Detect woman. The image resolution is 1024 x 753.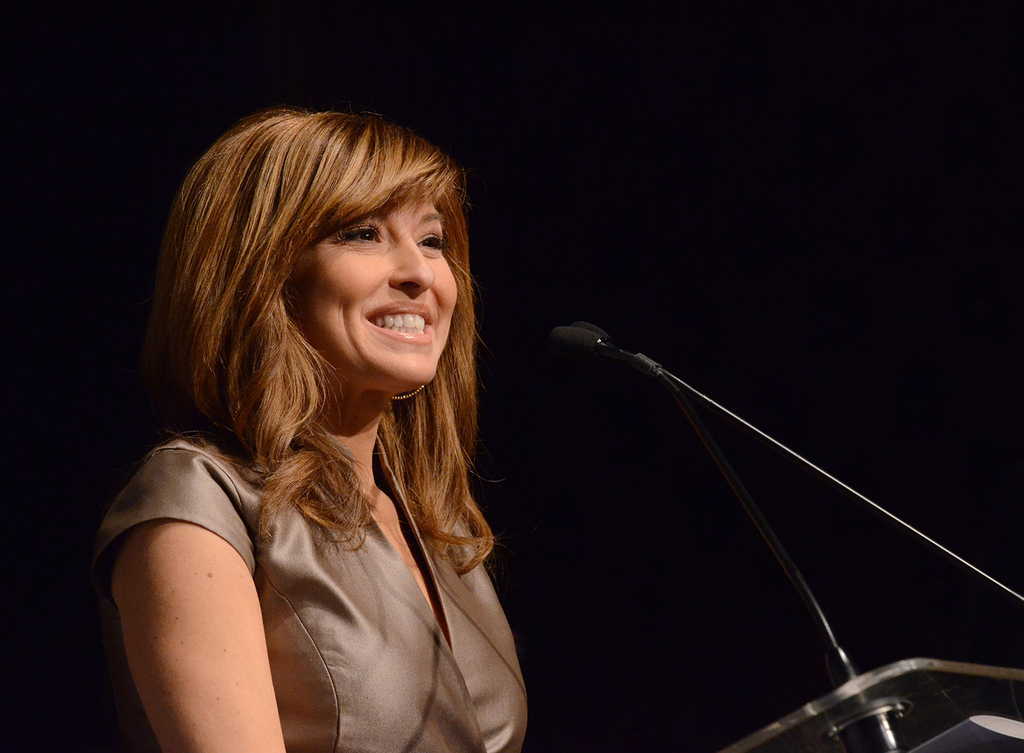
left=88, top=116, right=536, bottom=752.
